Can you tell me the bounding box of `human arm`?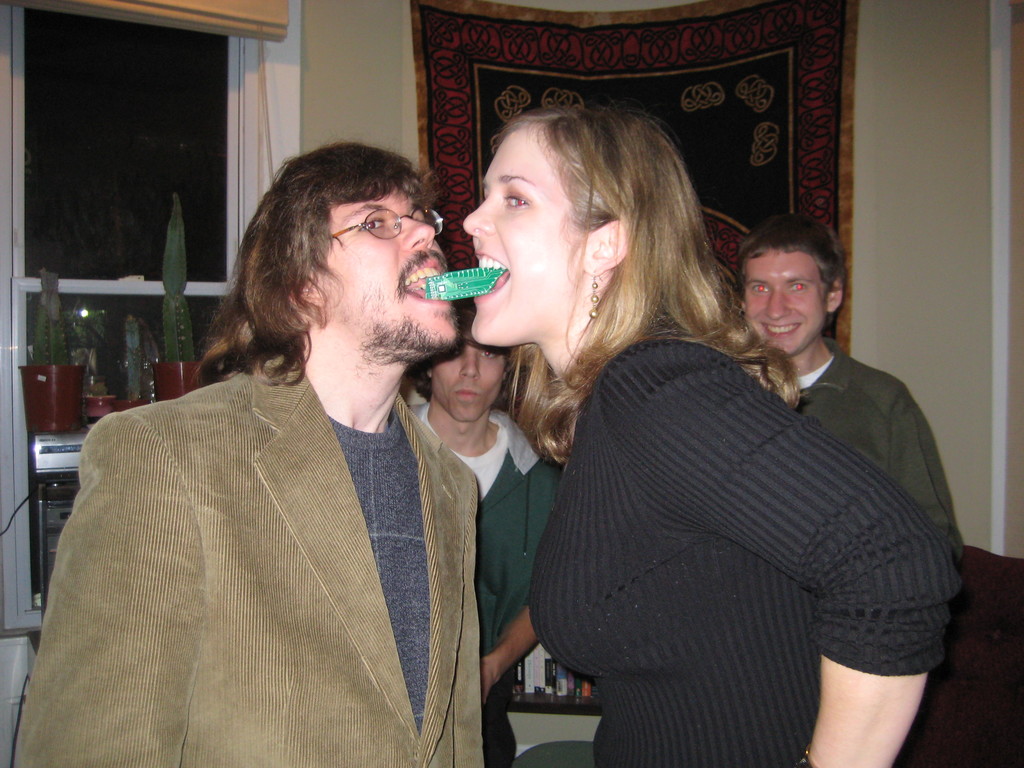
10:403:211:767.
